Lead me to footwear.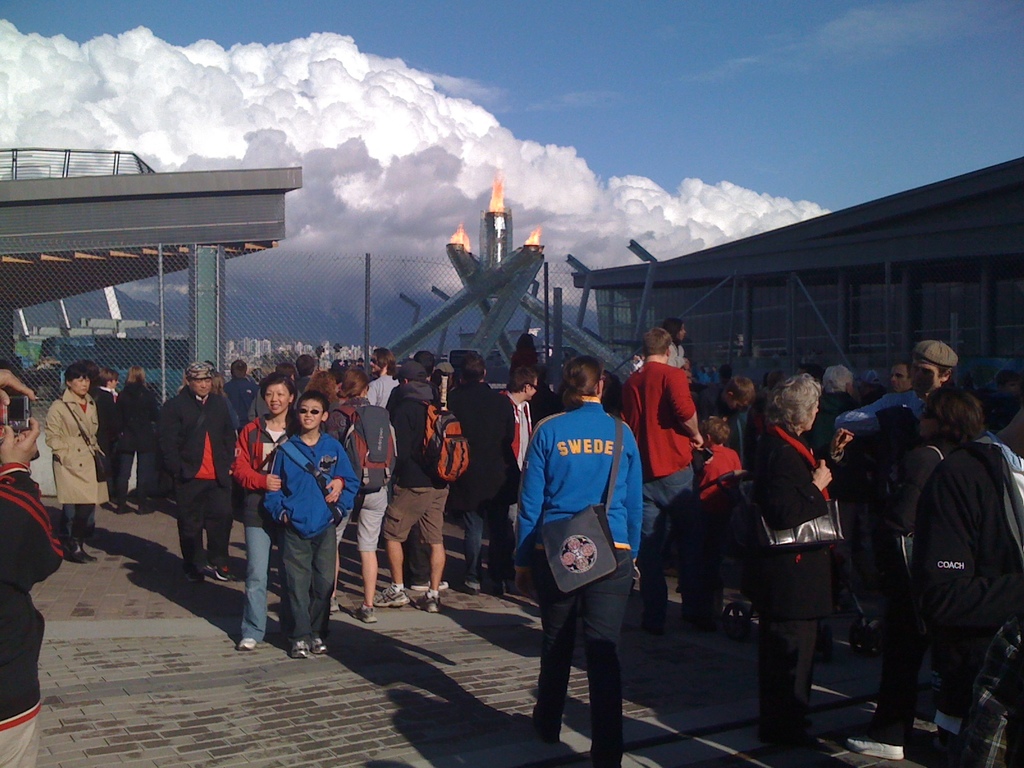
Lead to region(207, 563, 234, 579).
